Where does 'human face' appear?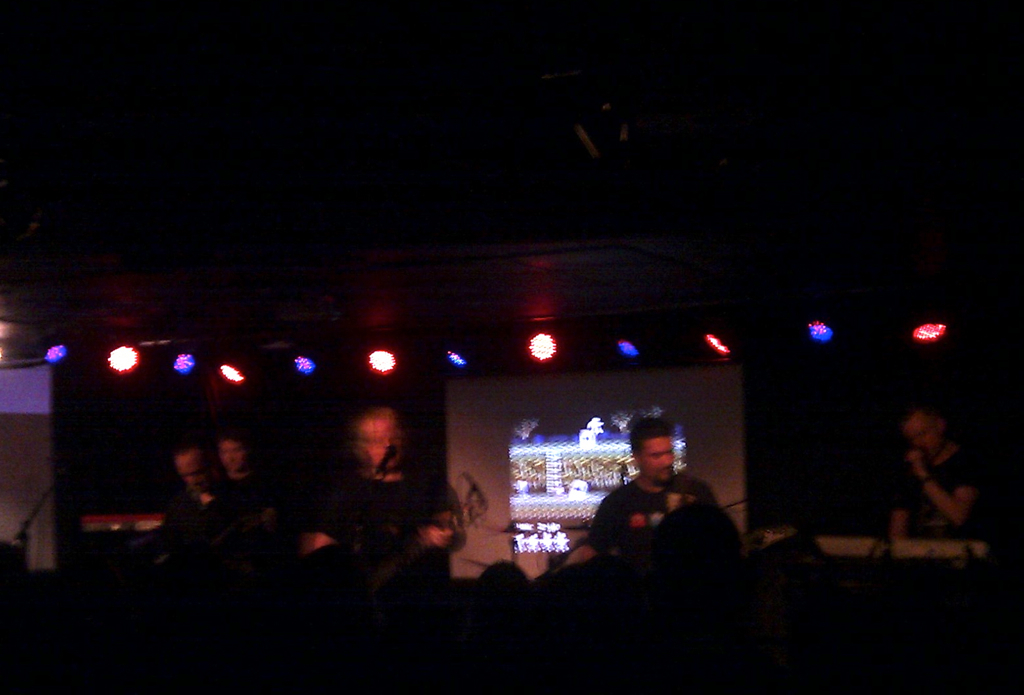
Appears at box=[218, 439, 245, 467].
